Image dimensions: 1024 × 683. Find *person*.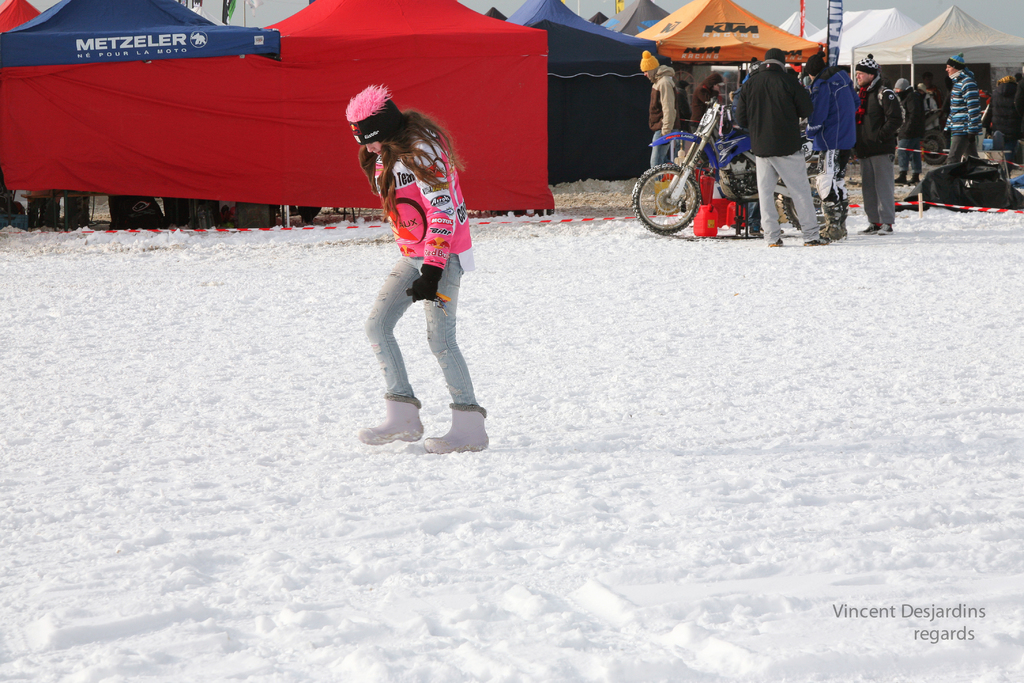
731:47:829:245.
